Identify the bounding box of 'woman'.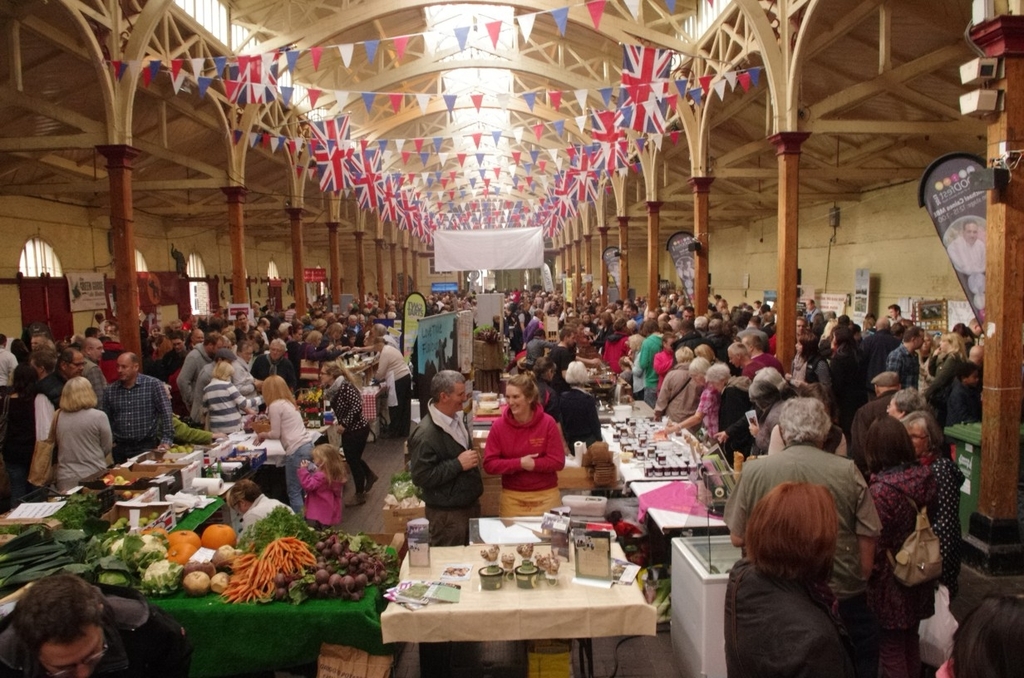
{"left": 580, "top": 312, "right": 593, "bottom": 338}.
